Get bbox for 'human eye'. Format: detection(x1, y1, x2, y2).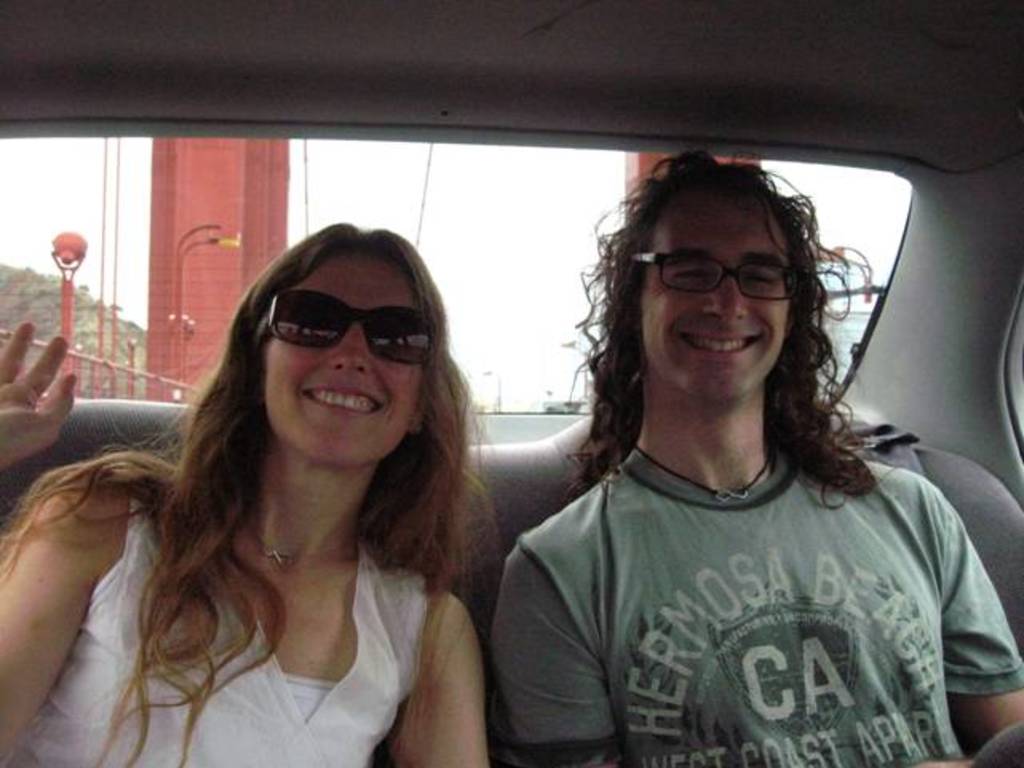
detection(665, 259, 711, 286).
